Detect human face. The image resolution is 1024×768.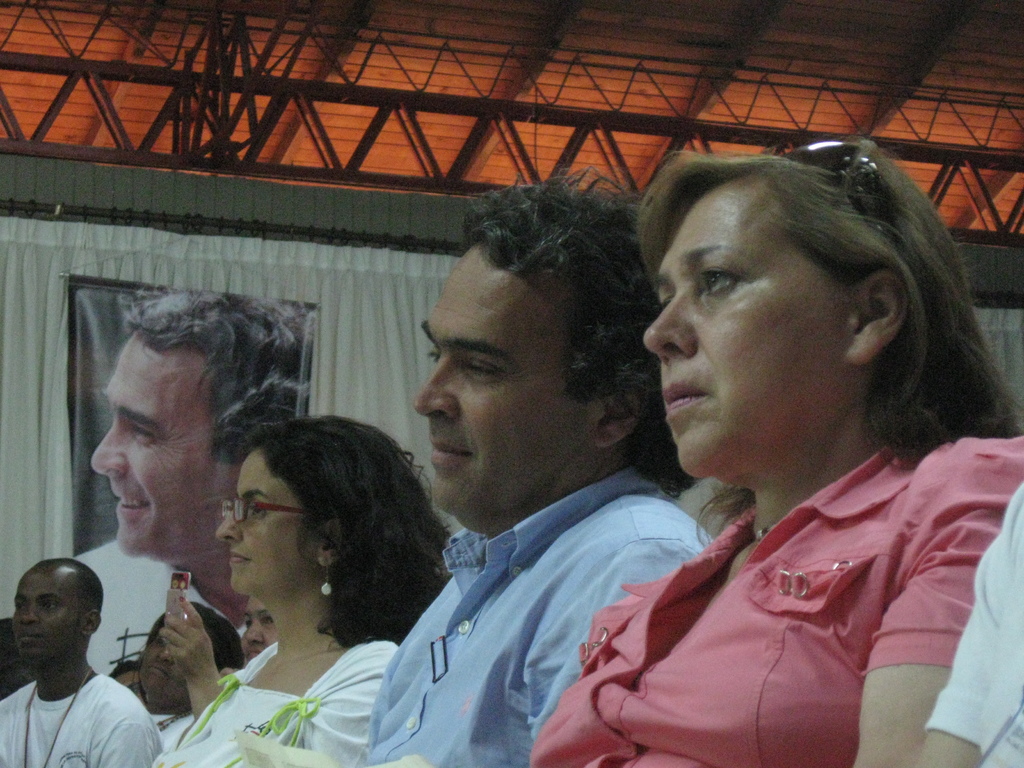
rect(13, 570, 82, 662).
